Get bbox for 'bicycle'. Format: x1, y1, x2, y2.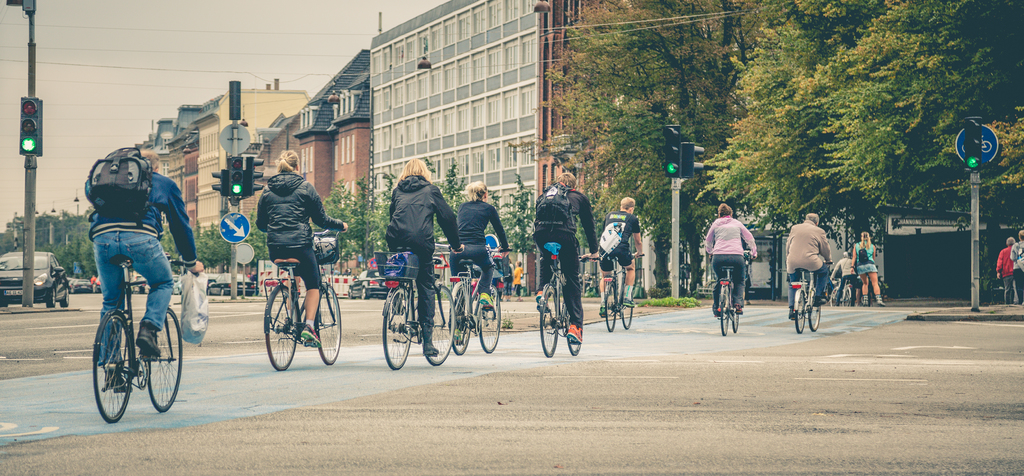
710, 248, 756, 336.
